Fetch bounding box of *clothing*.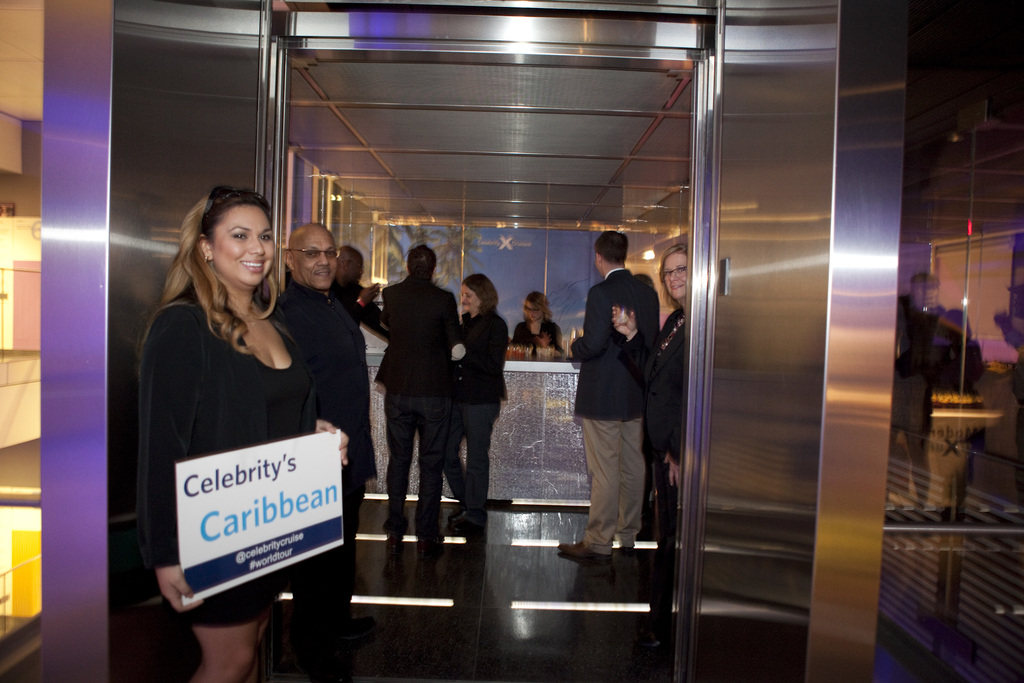
Bbox: <box>622,309,698,559</box>.
